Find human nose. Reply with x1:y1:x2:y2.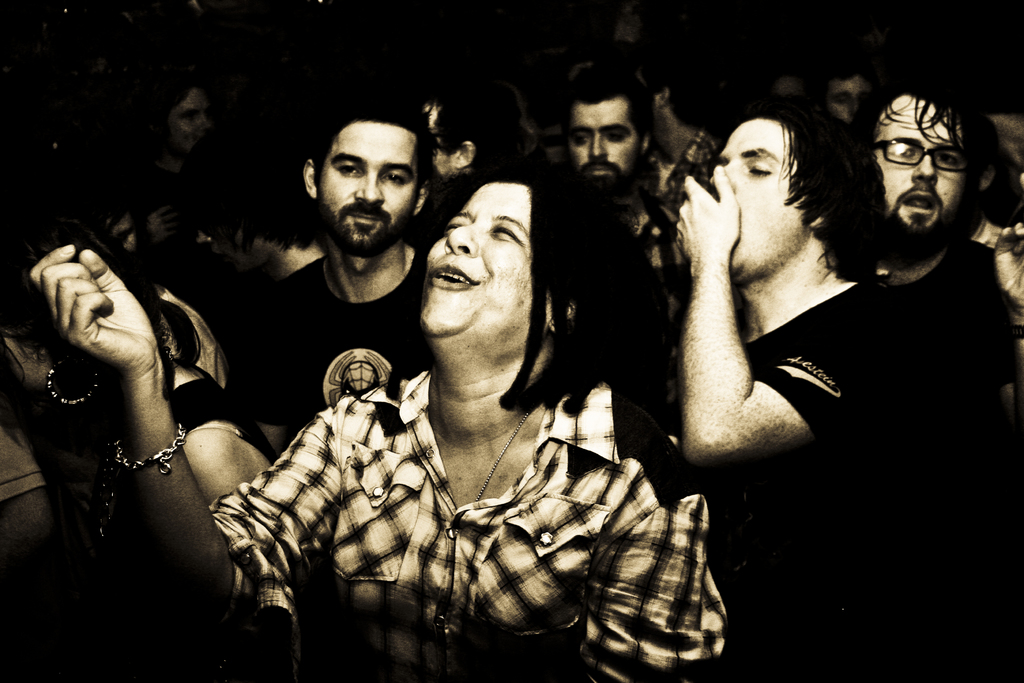
910:152:943:190.
